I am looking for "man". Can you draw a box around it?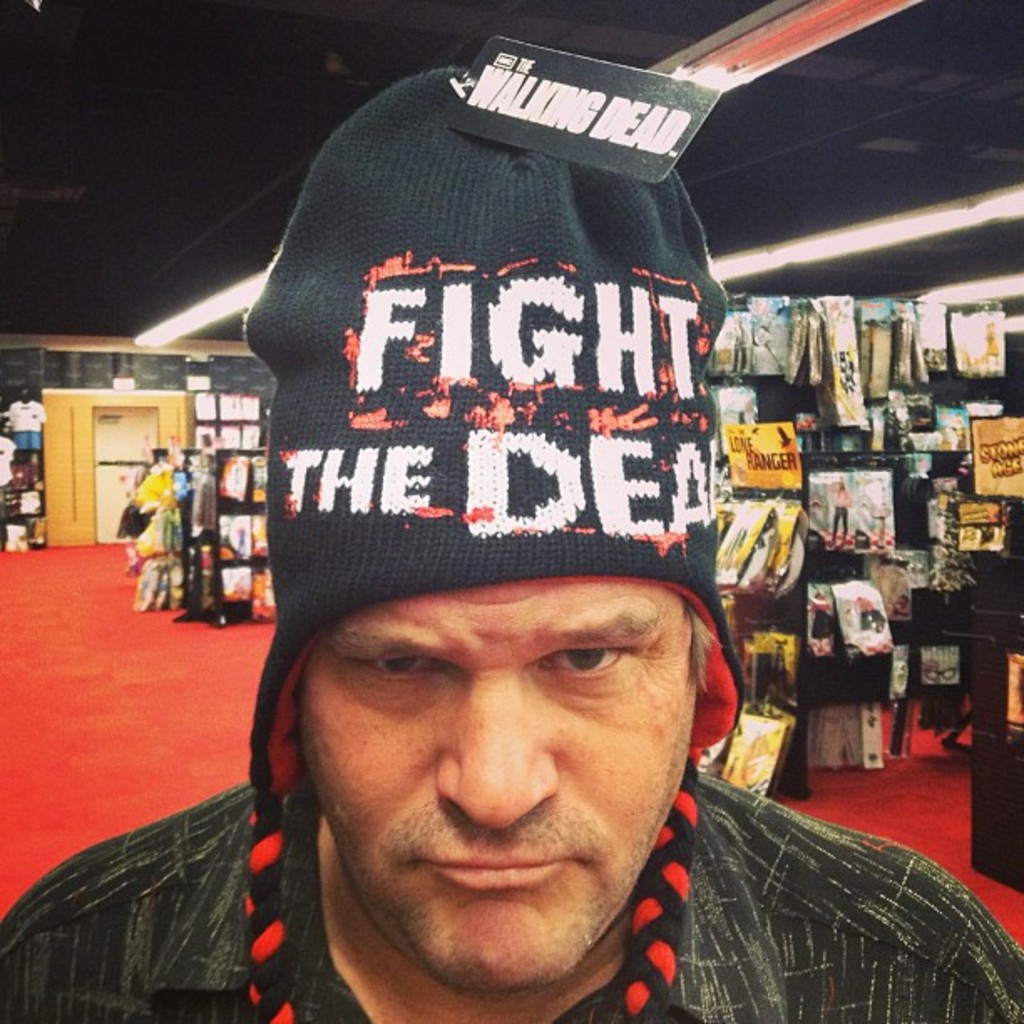
Sure, the bounding box is detection(0, 67, 1022, 1022).
